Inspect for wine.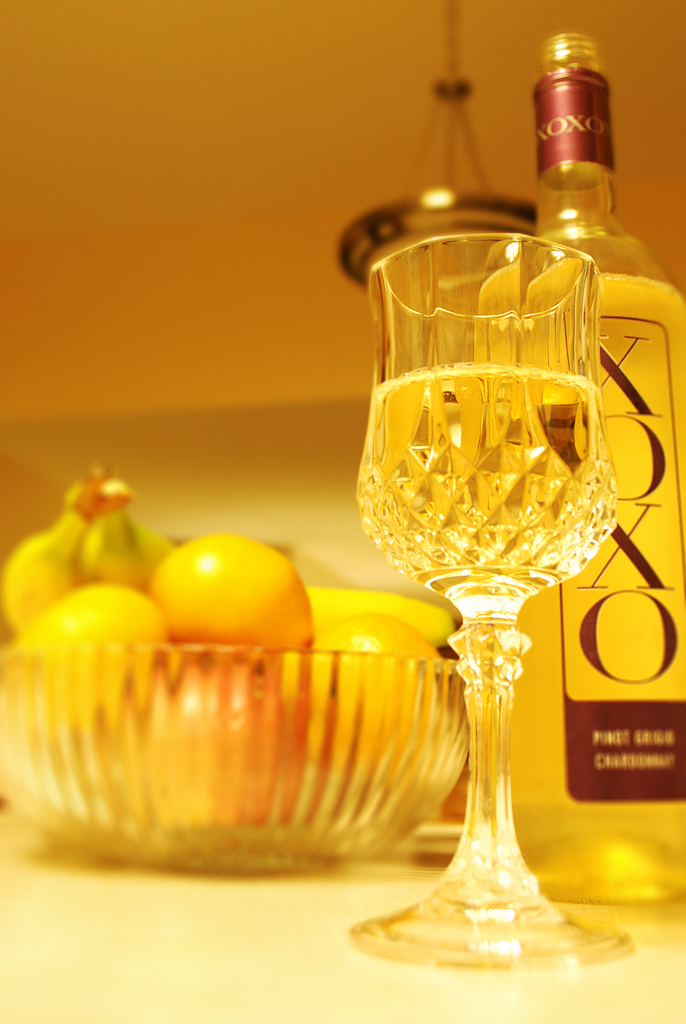
Inspection: (left=359, top=184, right=639, bottom=936).
